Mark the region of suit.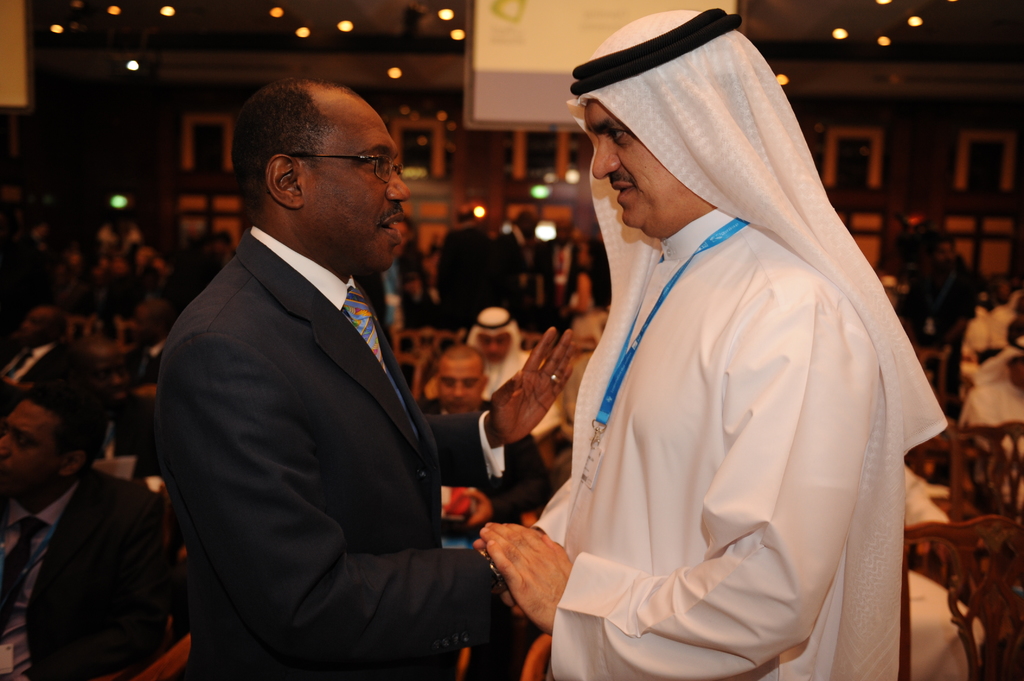
Region: rect(419, 401, 549, 528).
